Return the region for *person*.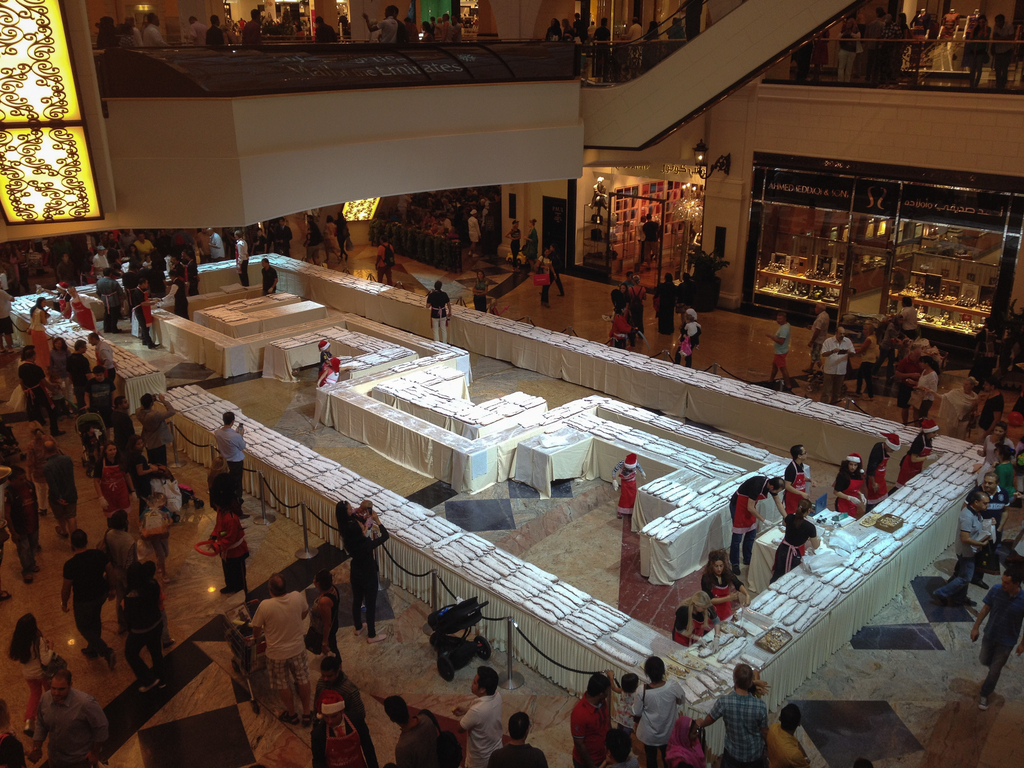
[257,258,283,299].
